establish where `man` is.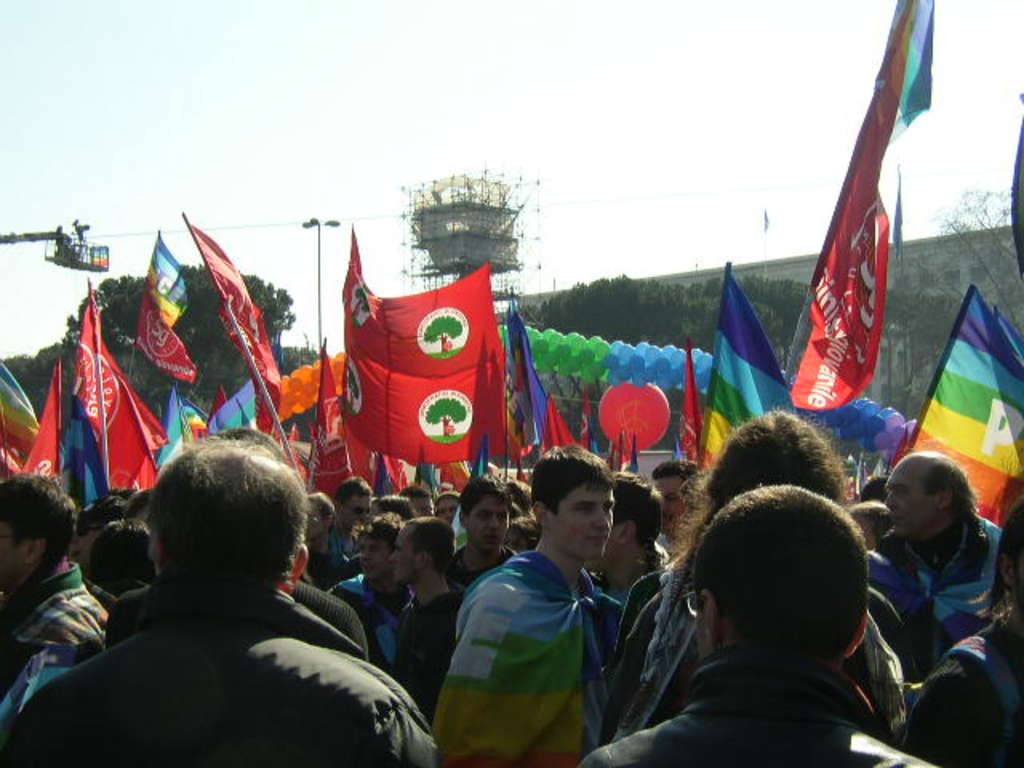
Established at select_region(333, 514, 416, 686).
